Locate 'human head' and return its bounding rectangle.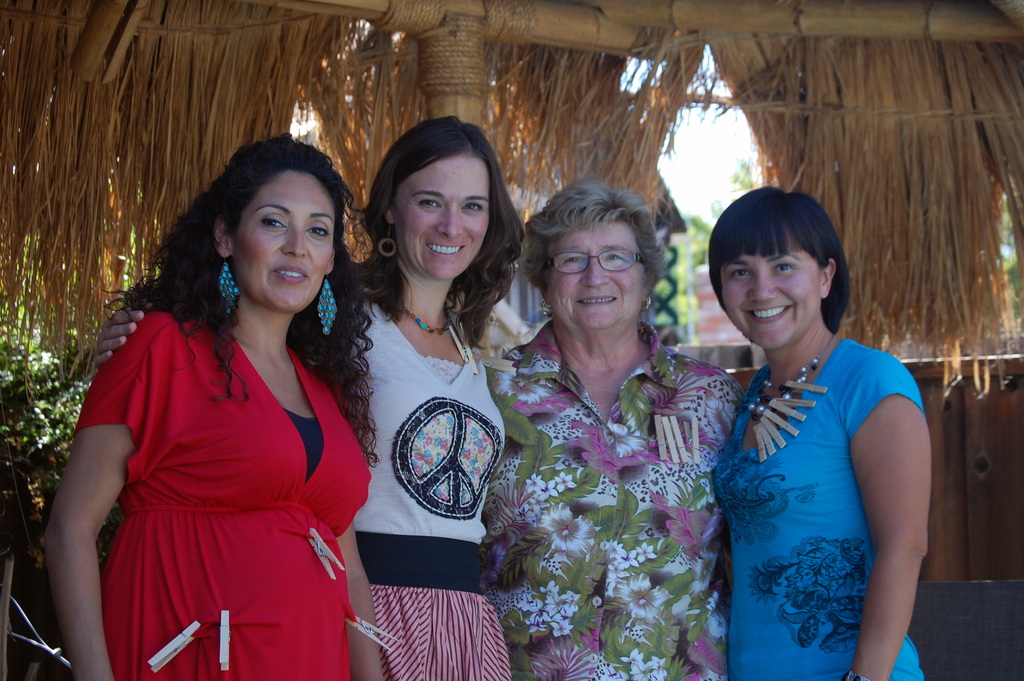
bbox=[710, 191, 844, 350].
